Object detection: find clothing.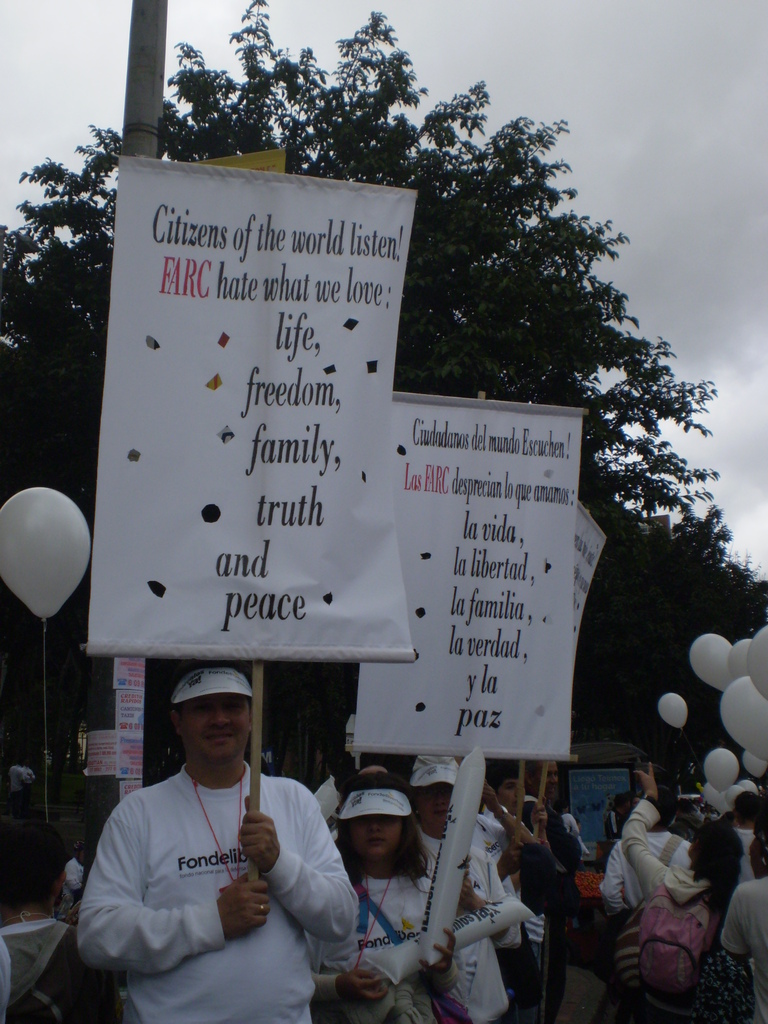
<box>314,778,335,825</box>.
